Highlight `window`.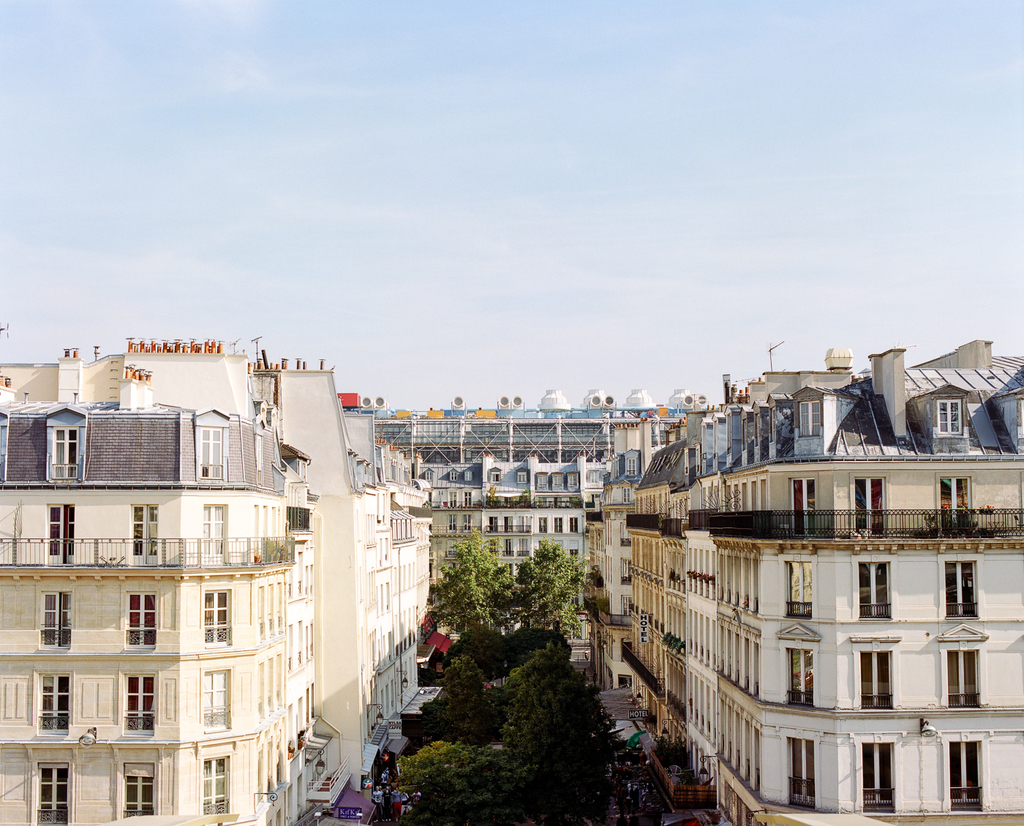
Highlighted region: x1=121 y1=675 x2=149 y2=732.
